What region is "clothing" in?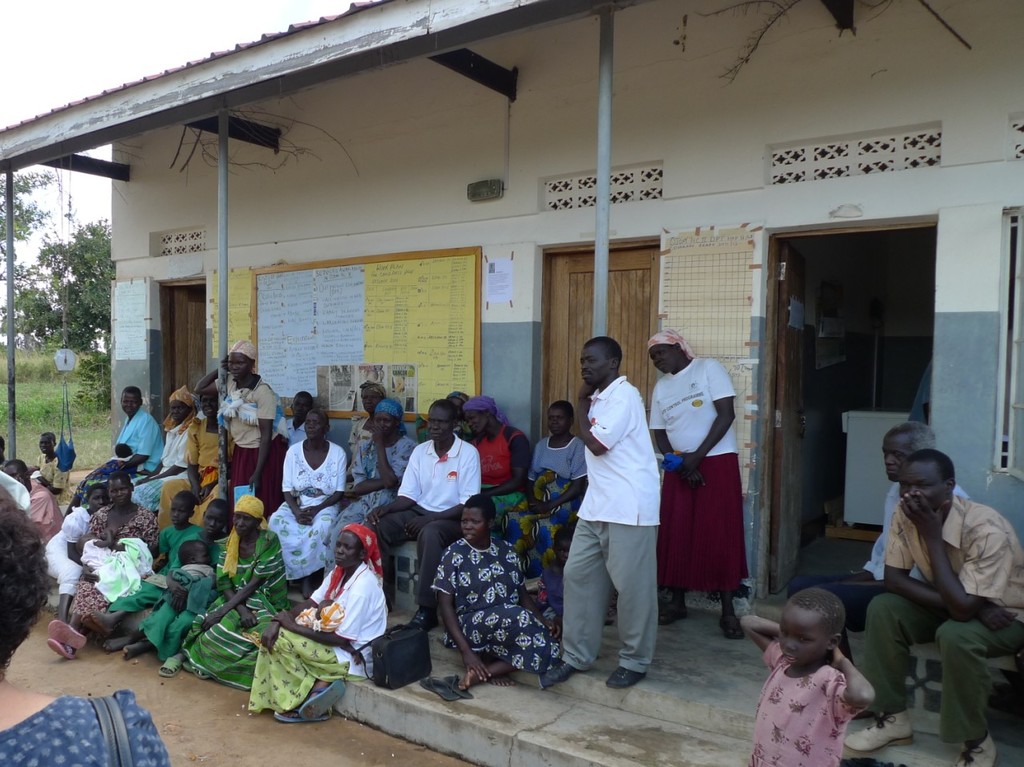
select_region(39, 499, 95, 602).
